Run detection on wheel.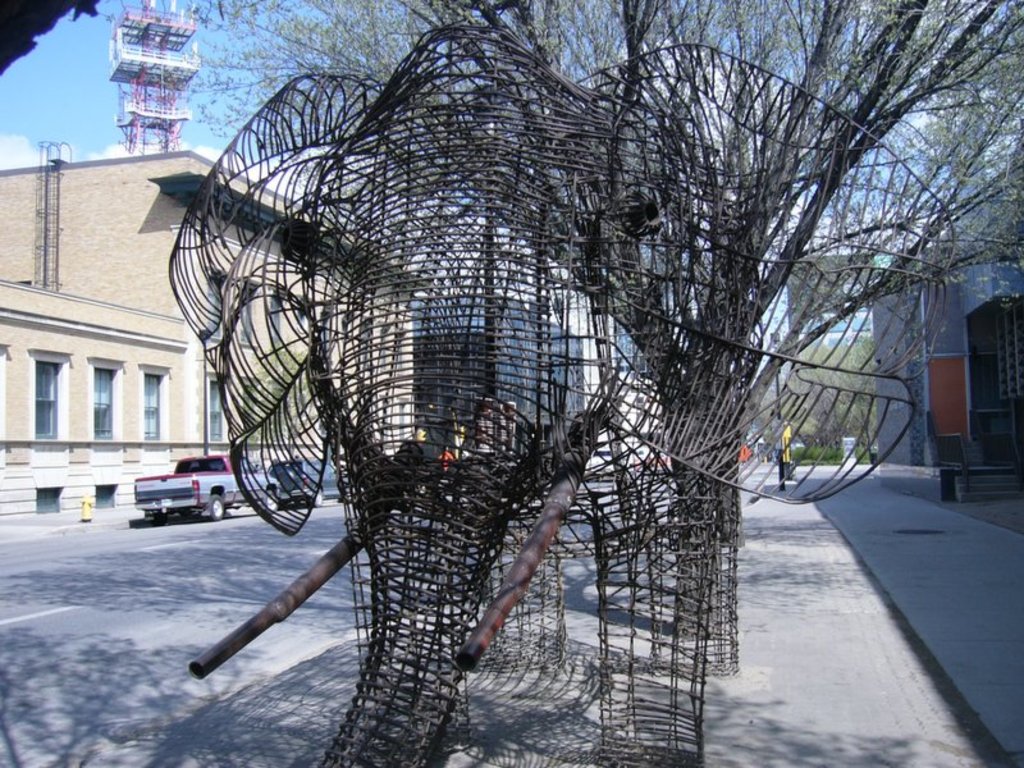
Result: bbox(155, 511, 168, 525).
